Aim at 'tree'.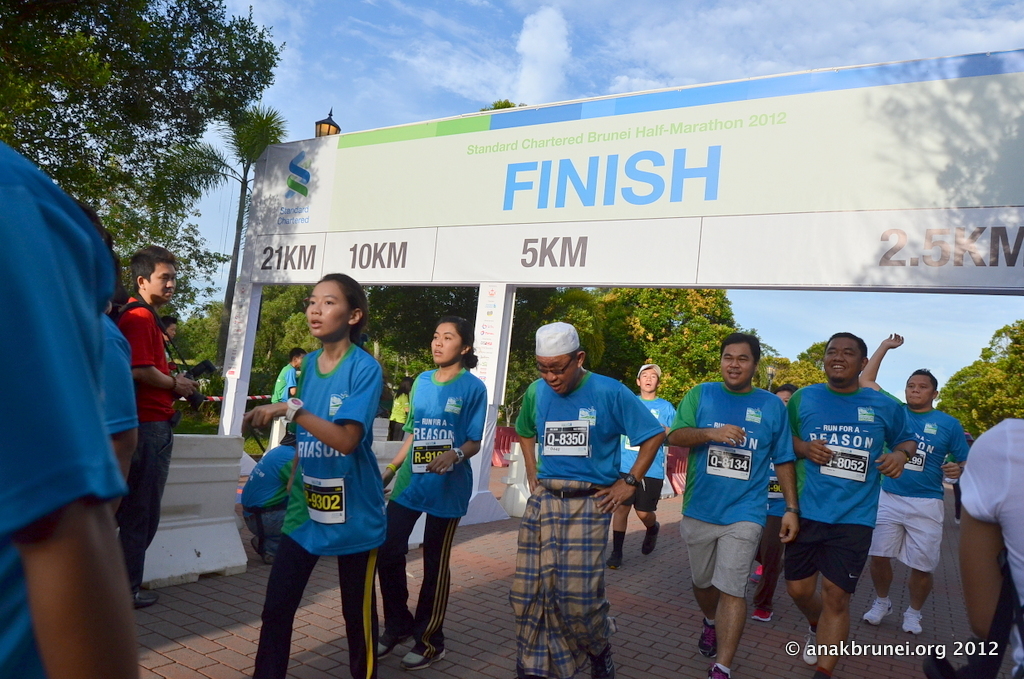
Aimed at x1=982, y1=308, x2=1023, y2=415.
